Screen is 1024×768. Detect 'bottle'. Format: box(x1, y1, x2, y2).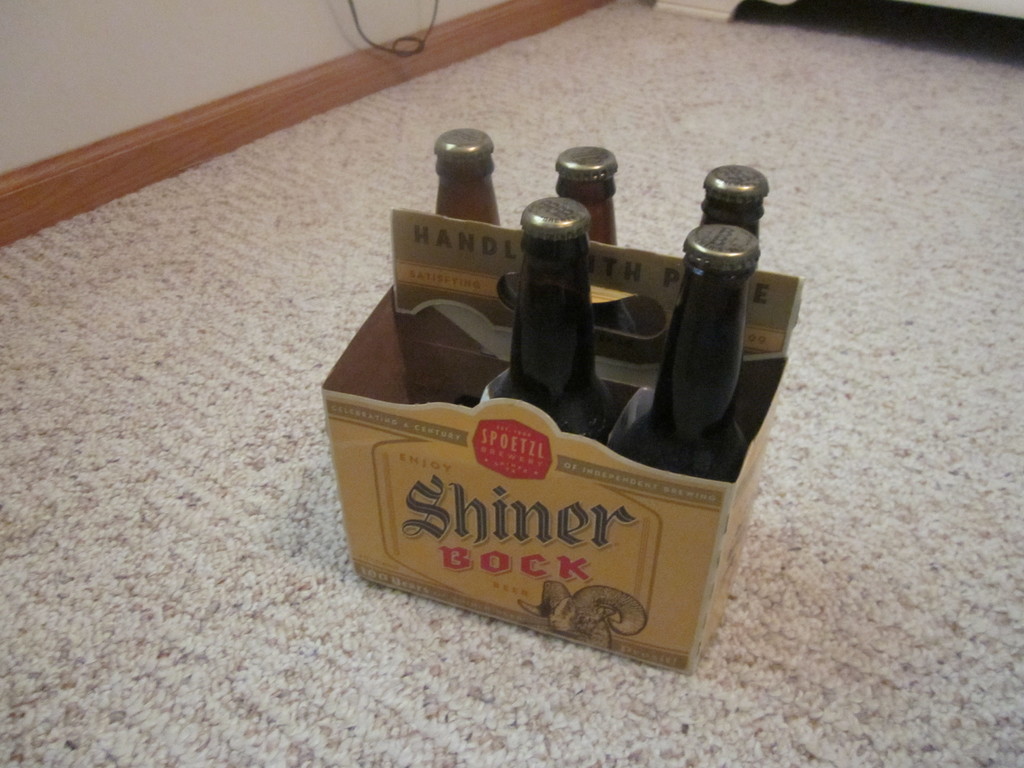
box(692, 167, 774, 248).
